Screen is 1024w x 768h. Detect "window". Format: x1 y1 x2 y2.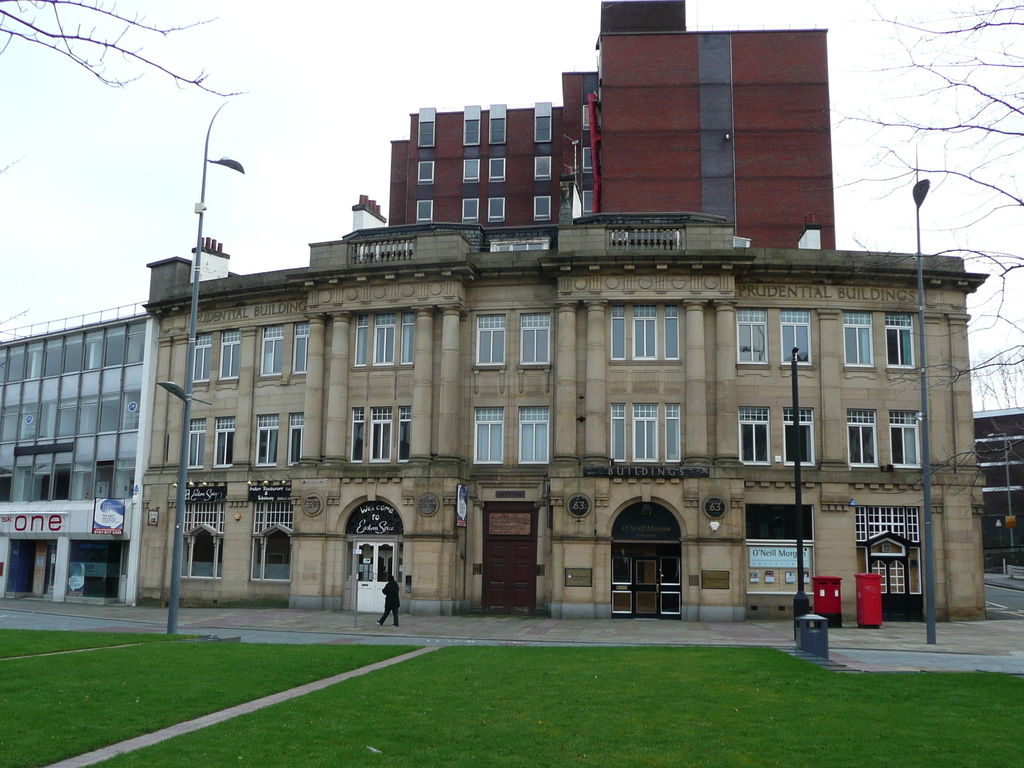
738 309 772 370.
